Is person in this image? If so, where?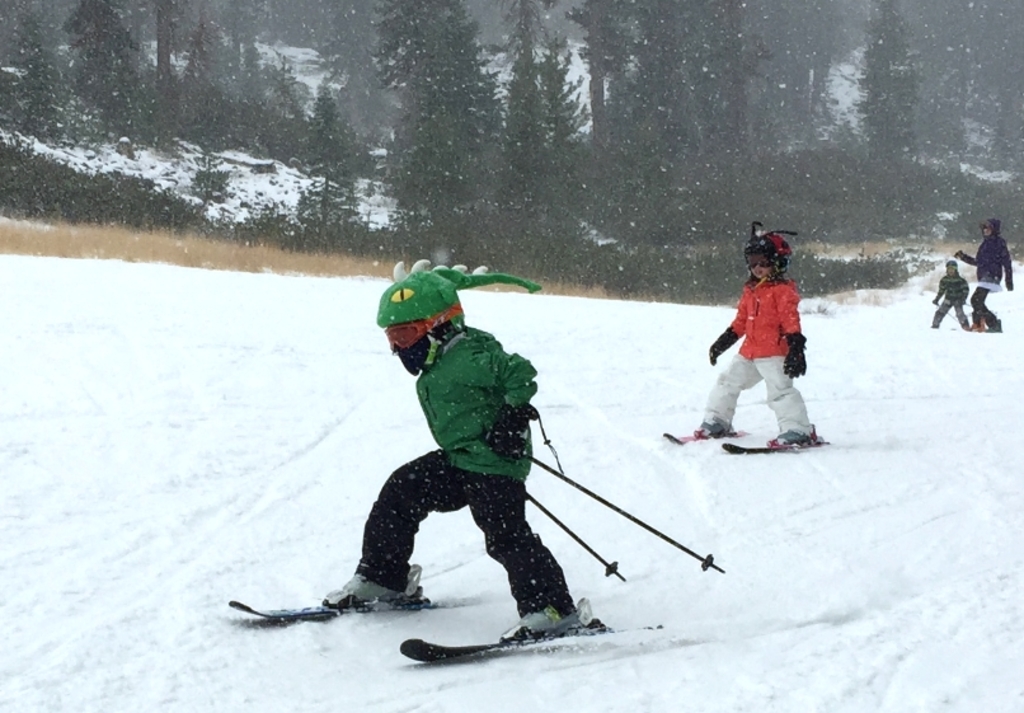
Yes, at l=319, t=269, r=574, b=643.
